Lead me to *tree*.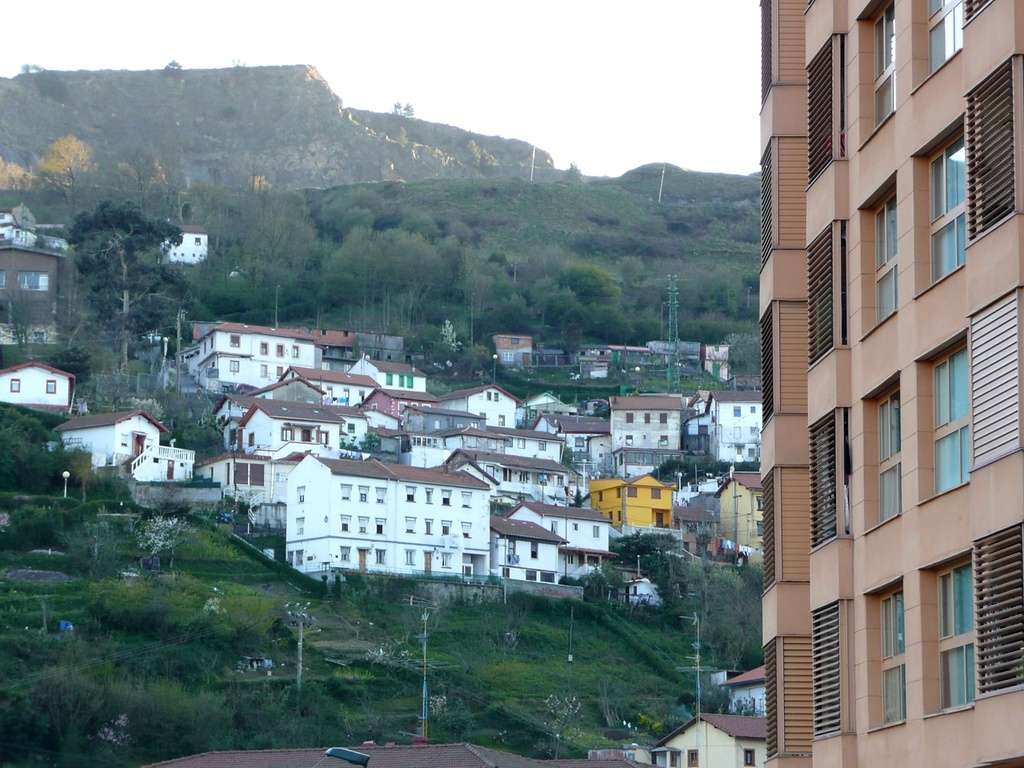
Lead to box=[66, 196, 184, 403].
